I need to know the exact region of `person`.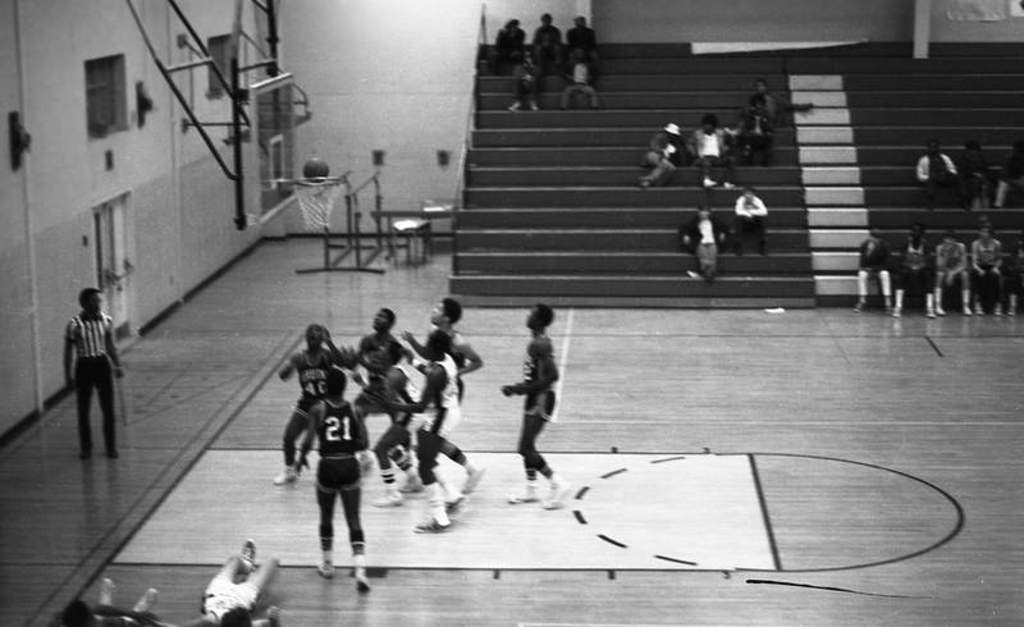
Region: 502, 305, 558, 503.
